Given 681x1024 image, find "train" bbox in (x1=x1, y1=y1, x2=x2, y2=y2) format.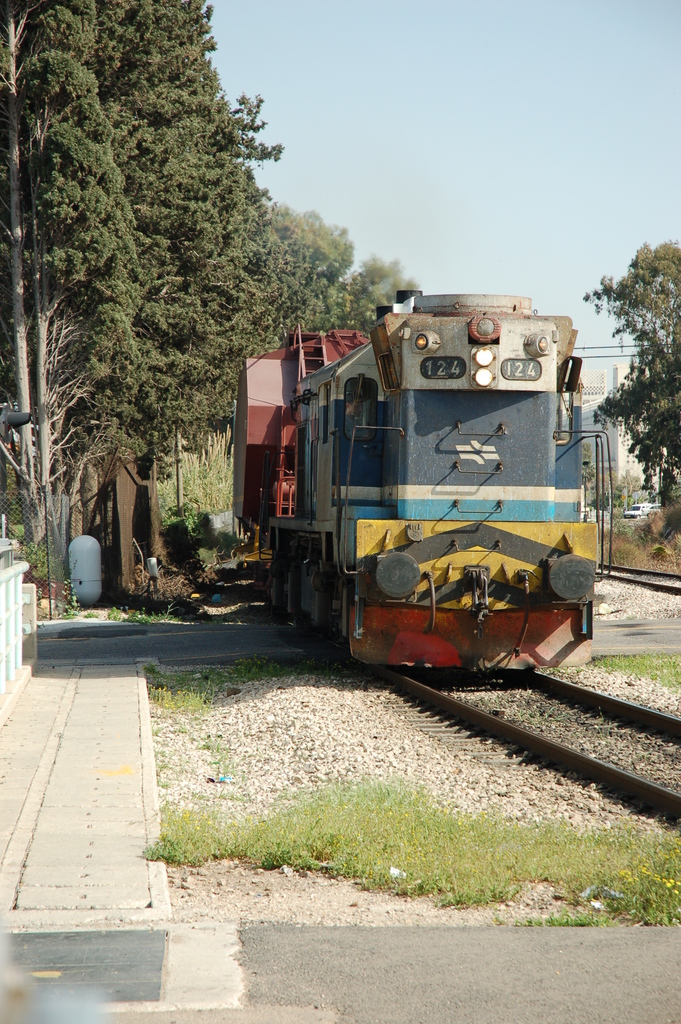
(x1=240, y1=295, x2=626, y2=715).
